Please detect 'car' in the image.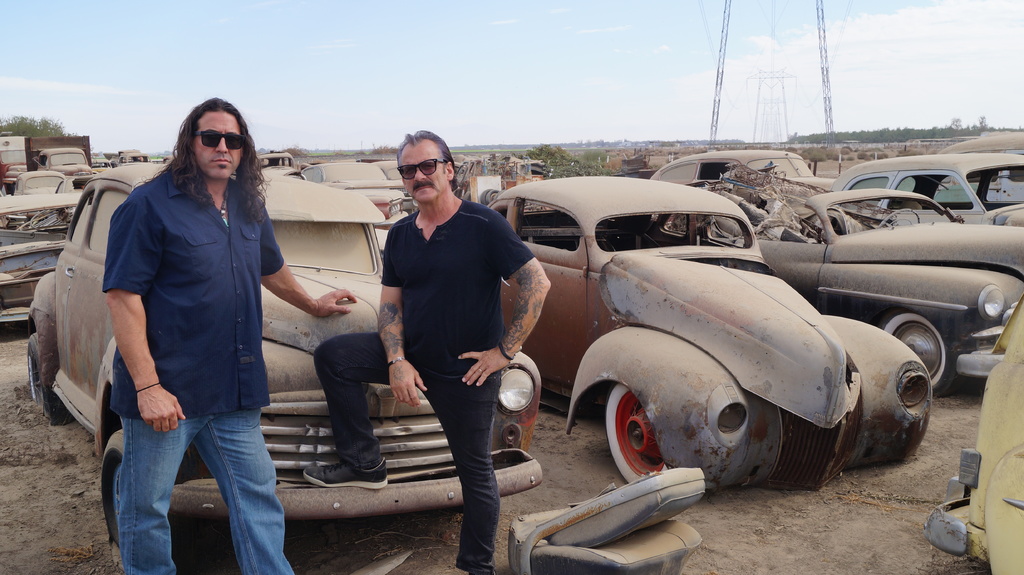
[left=933, top=130, right=1023, bottom=202].
